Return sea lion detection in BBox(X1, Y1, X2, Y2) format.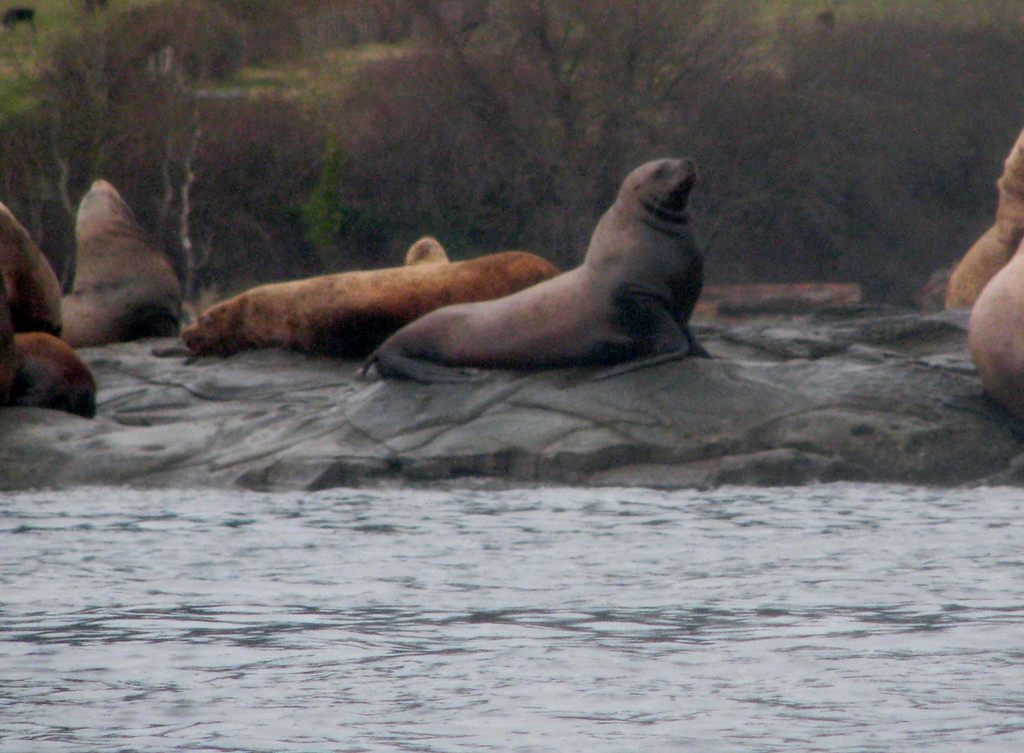
BBox(0, 199, 63, 336).
